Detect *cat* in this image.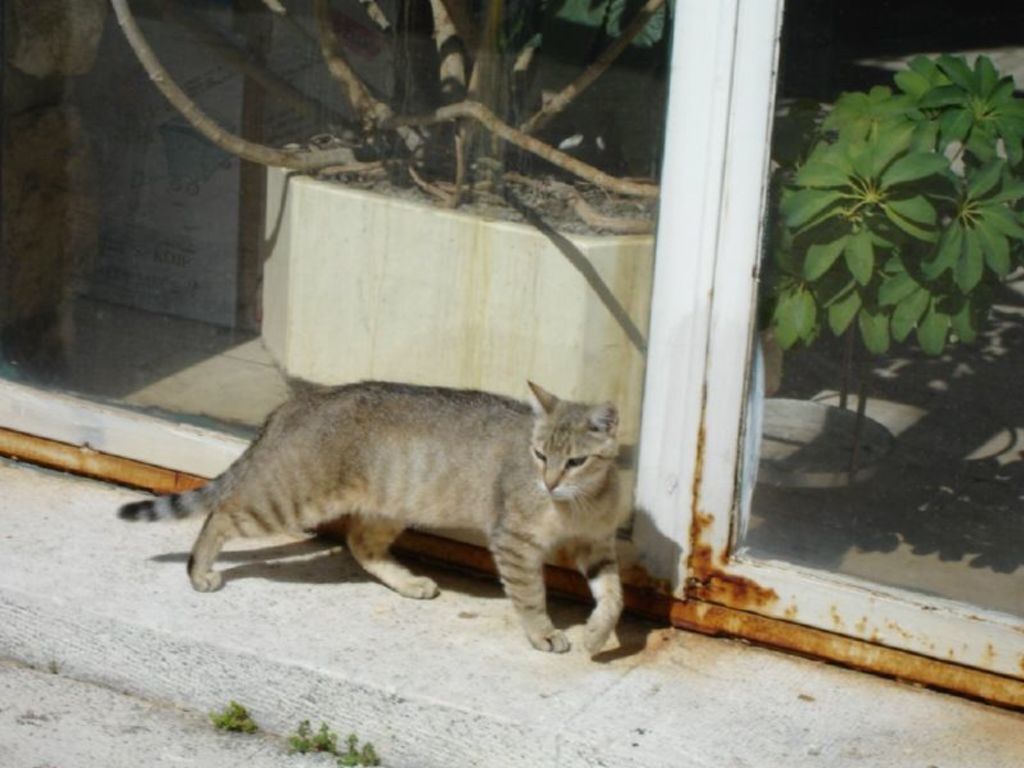
Detection: detection(113, 383, 628, 654).
